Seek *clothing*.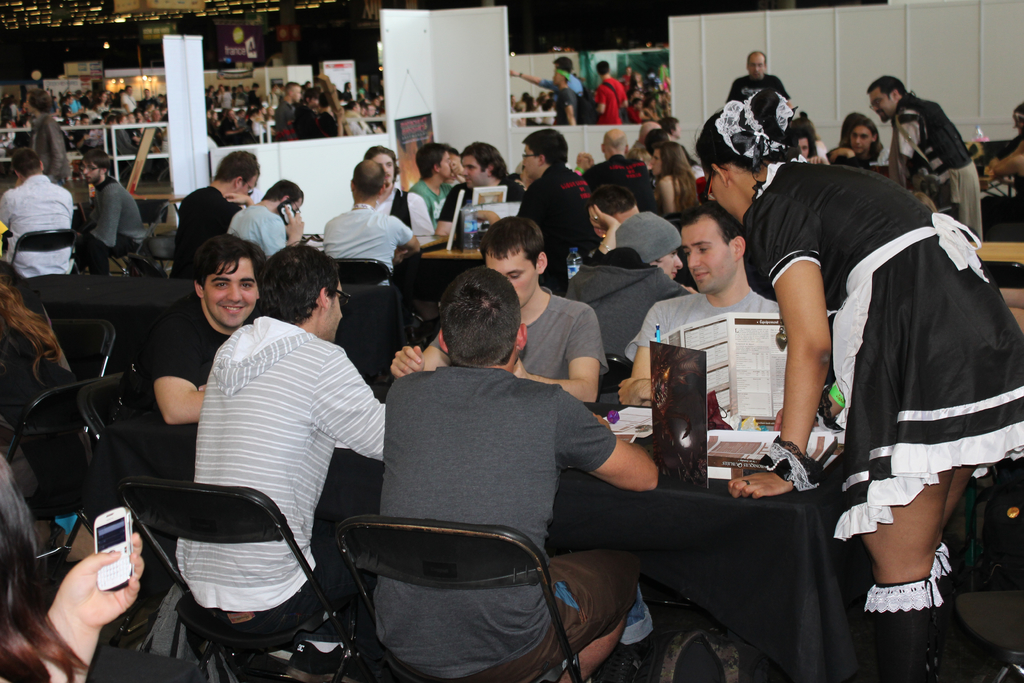
locate(83, 176, 152, 258).
